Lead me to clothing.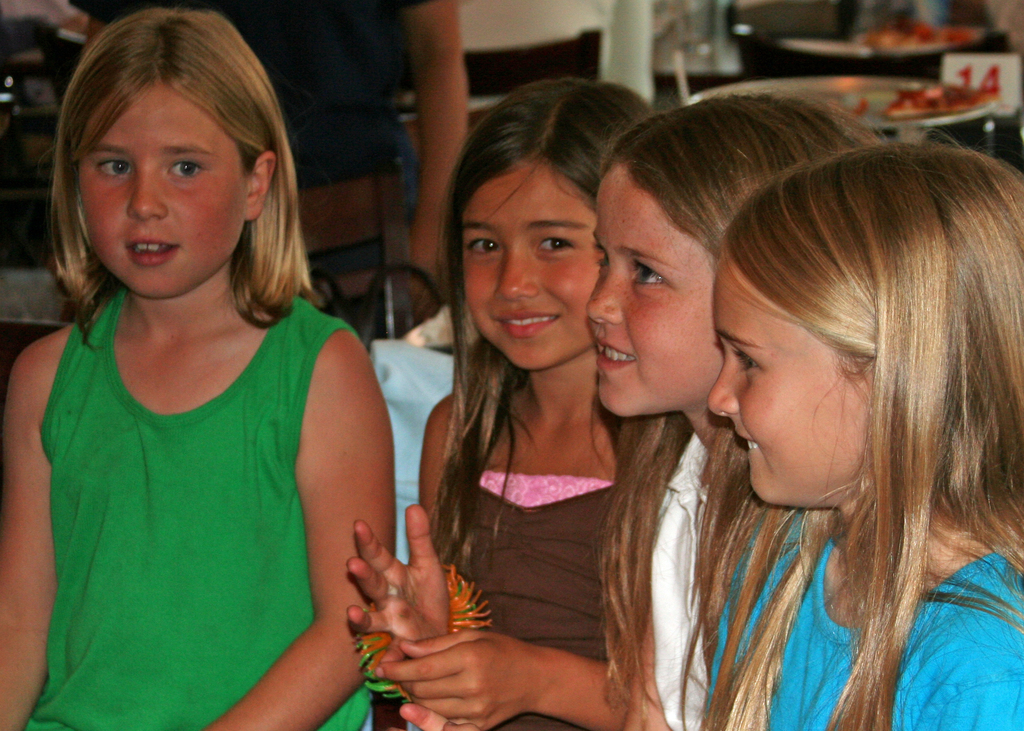
Lead to rect(32, 240, 360, 710).
